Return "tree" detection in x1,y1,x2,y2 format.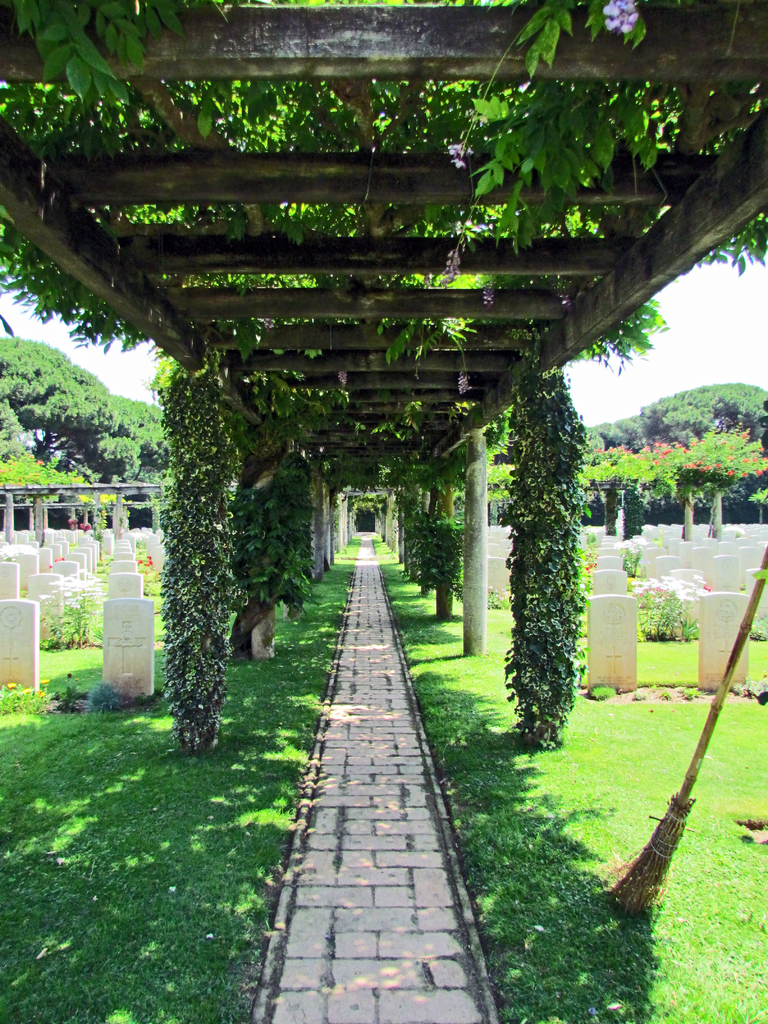
76,390,184,472.
